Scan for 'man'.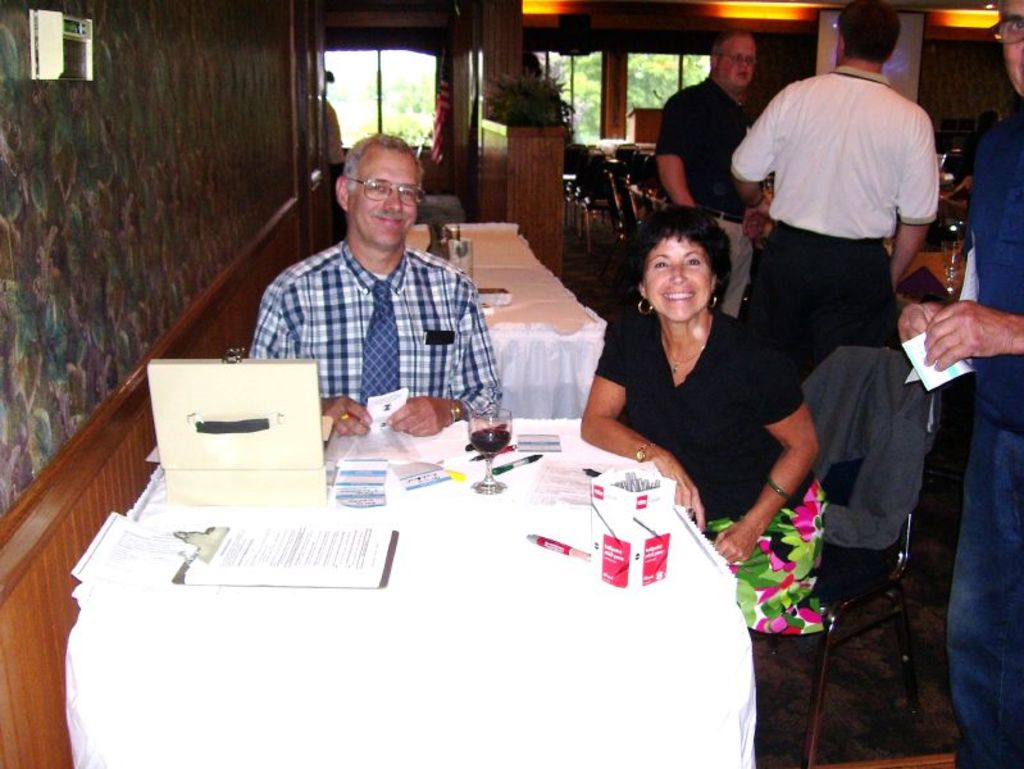
Scan result: [x1=722, y1=4, x2=939, y2=395].
